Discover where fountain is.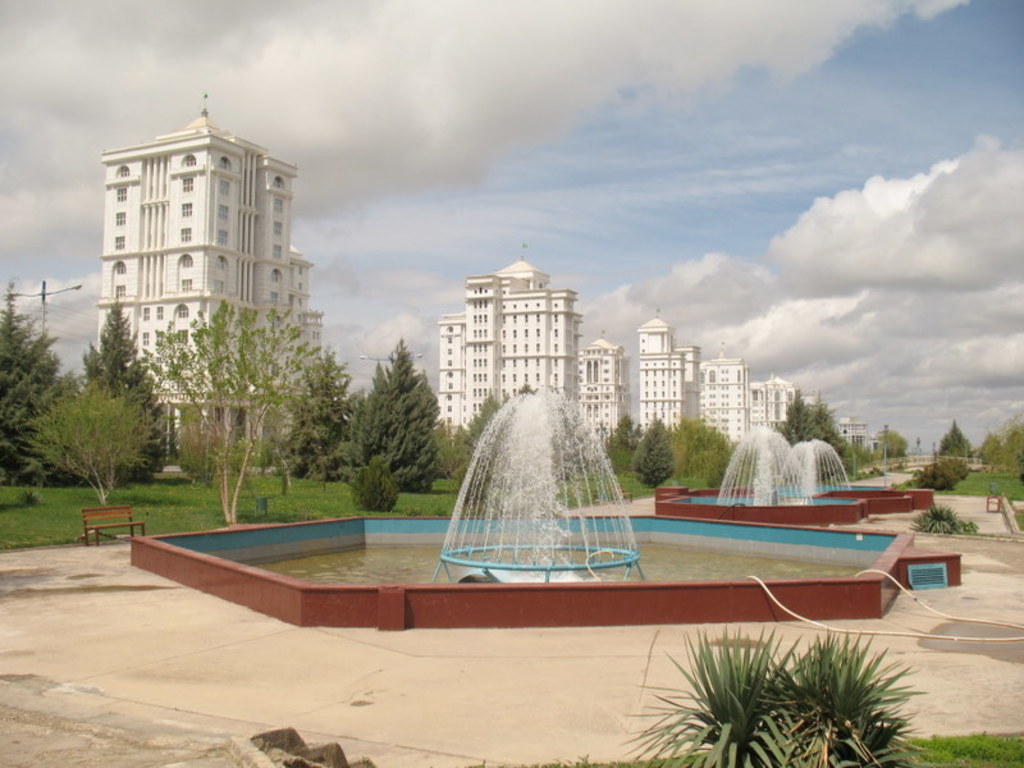
Discovered at <region>790, 428, 855, 504</region>.
